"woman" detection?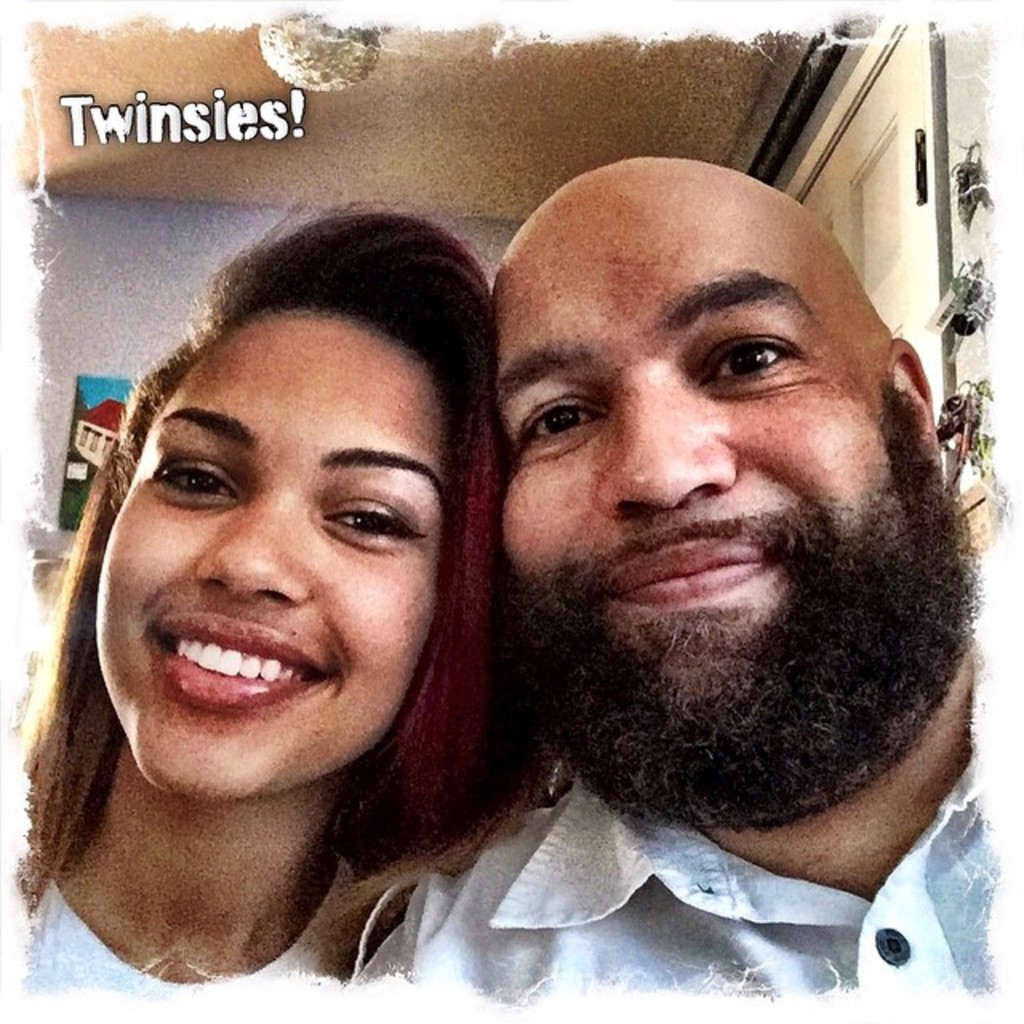
[8, 203, 579, 986]
